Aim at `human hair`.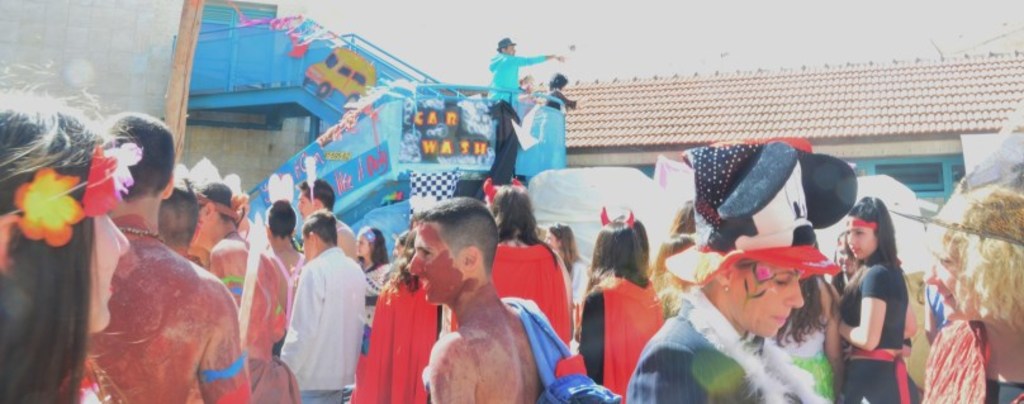
Aimed at x1=0 y1=62 x2=117 y2=403.
